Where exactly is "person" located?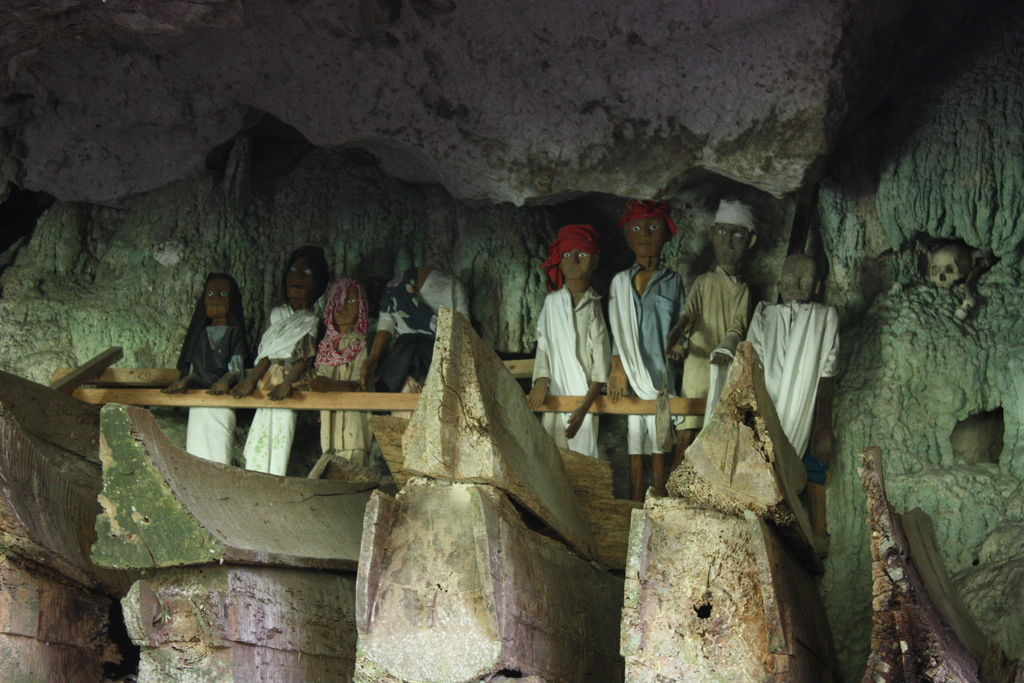
Its bounding box is left=357, top=265, right=476, bottom=420.
